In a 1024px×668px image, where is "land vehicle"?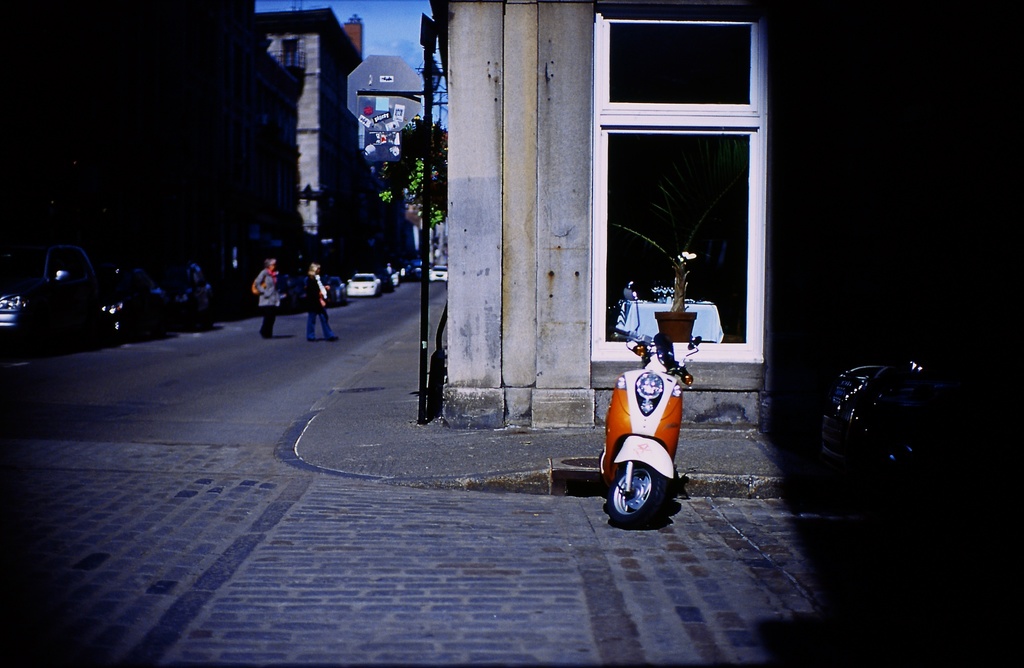
(329, 275, 344, 305).
